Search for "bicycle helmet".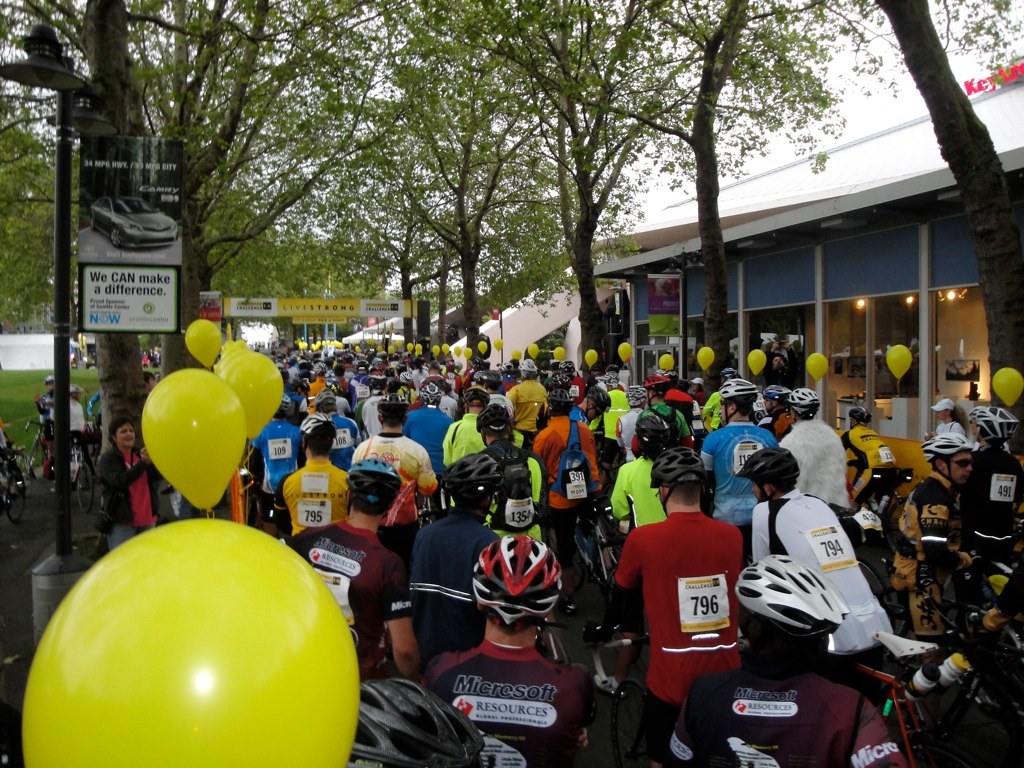
Found at (750,445,808,484).
